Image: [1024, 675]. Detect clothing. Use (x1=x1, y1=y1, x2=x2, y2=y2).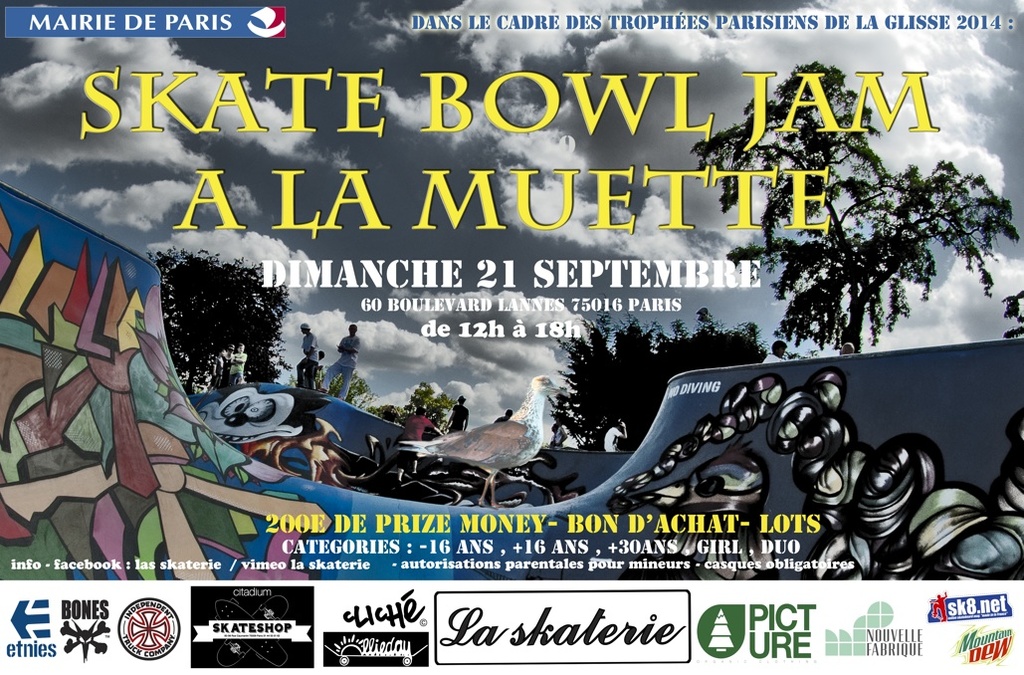
(x1=492, y1=417, x2=508, y2=426).
